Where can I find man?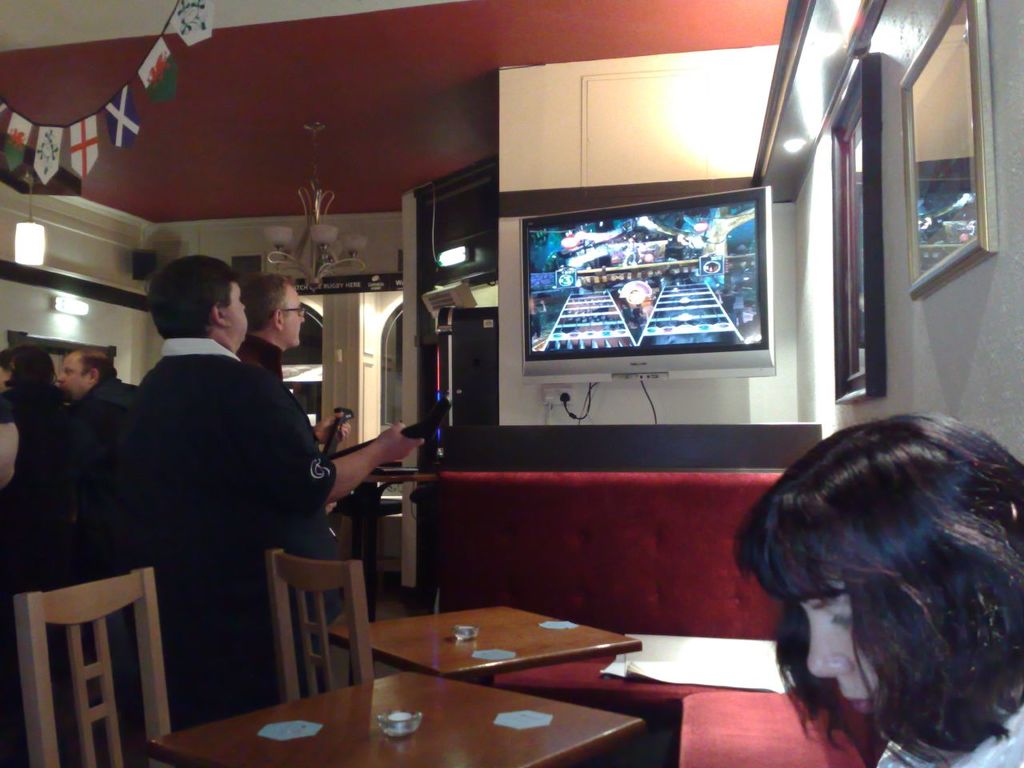
You can find it at 33/343/138/722.
